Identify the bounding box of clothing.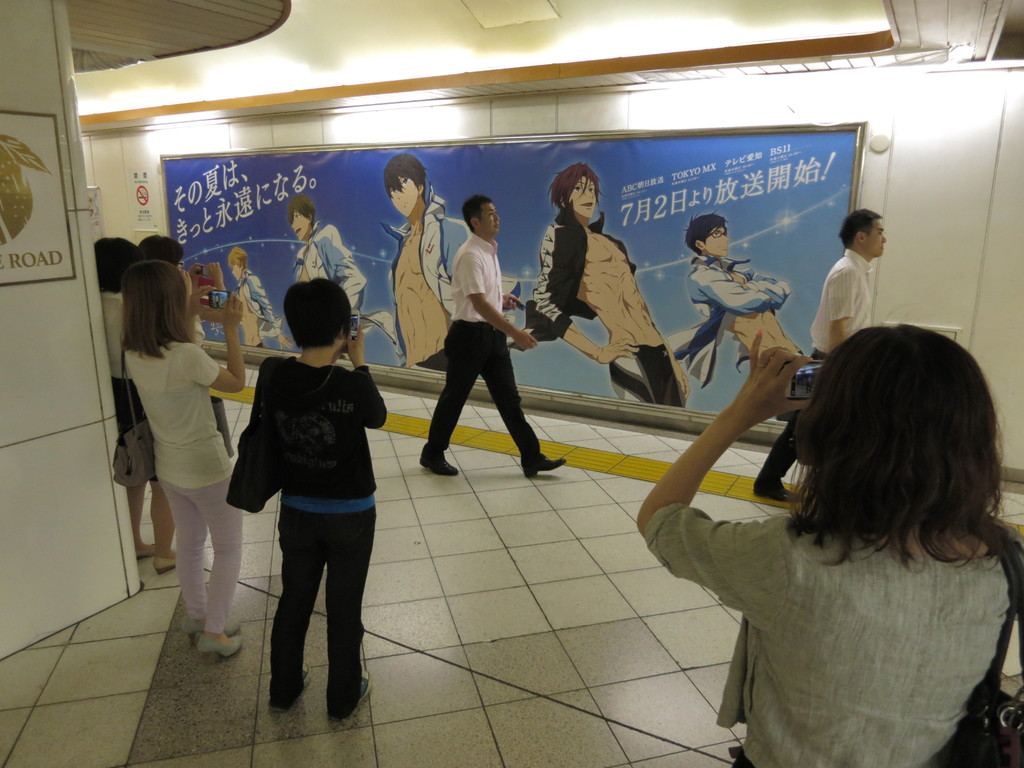
pyautogui.locateOnScreen(287, 218, 368, 328).
